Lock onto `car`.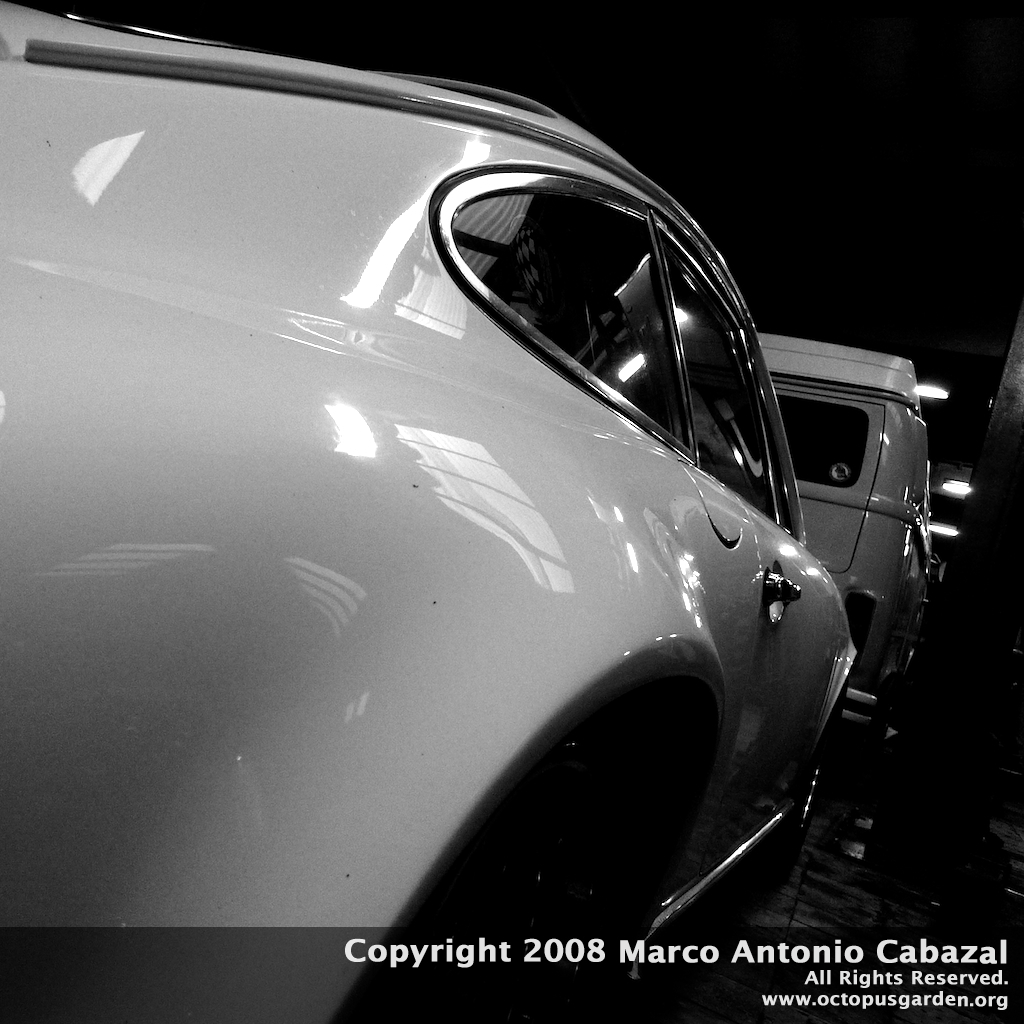
Locked: (left=0, top=0, right=870, bottom=1023).
